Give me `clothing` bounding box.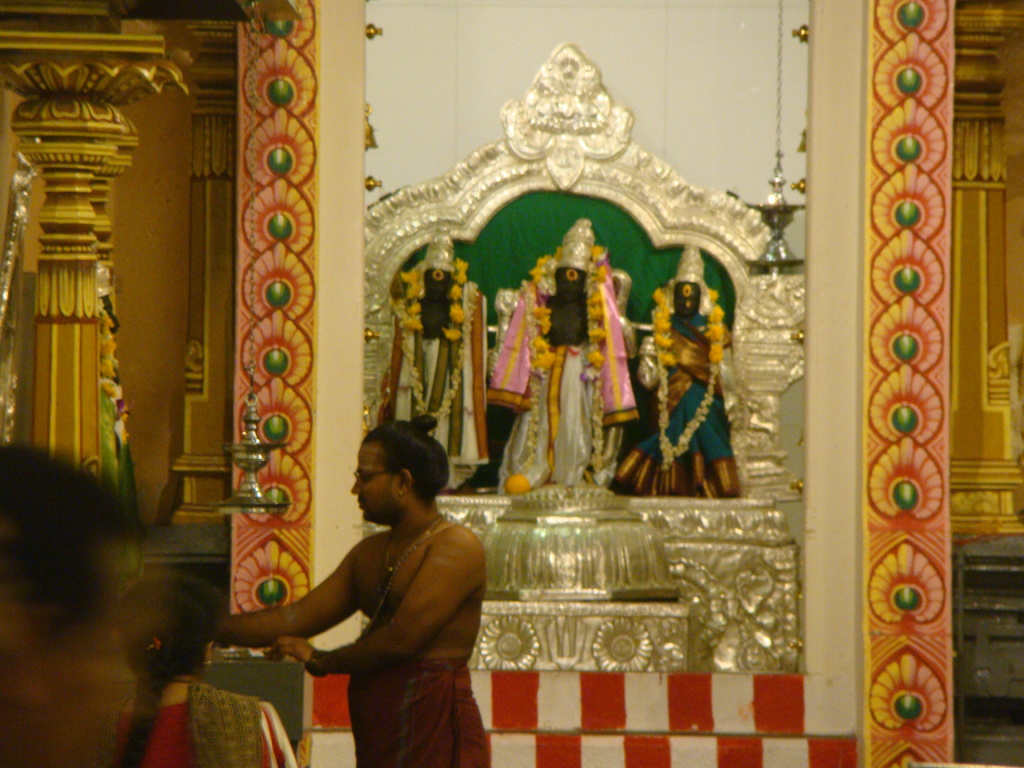
(107,681,296,767).
